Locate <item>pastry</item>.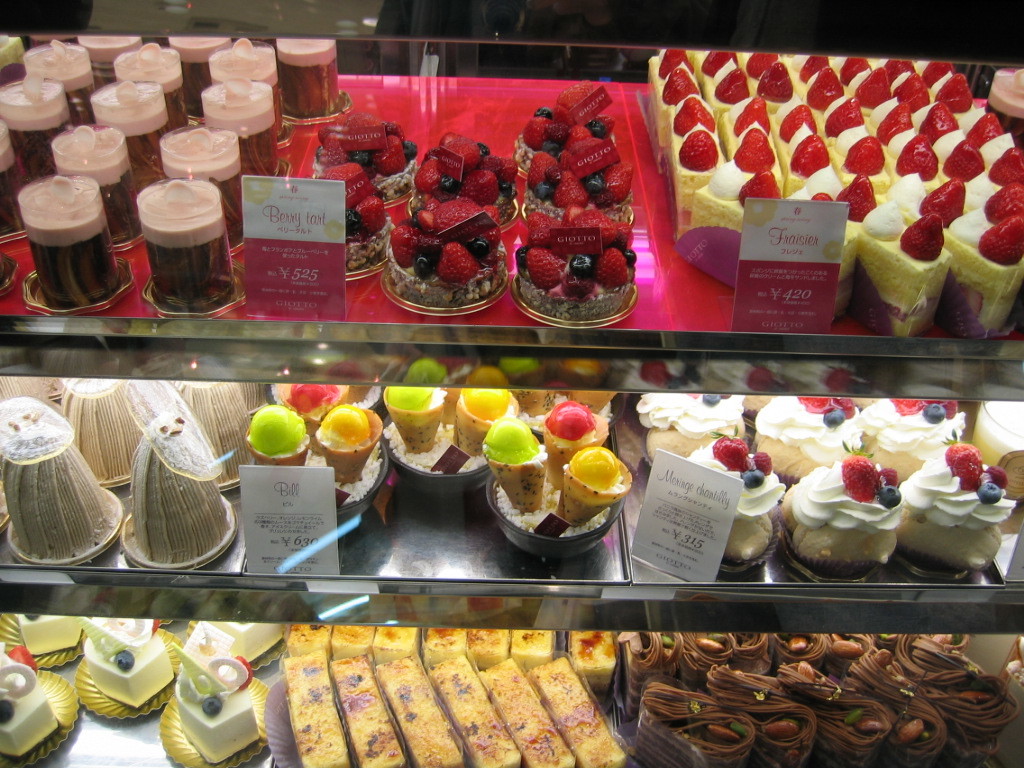
Bounding box: 168/630/265/762.
